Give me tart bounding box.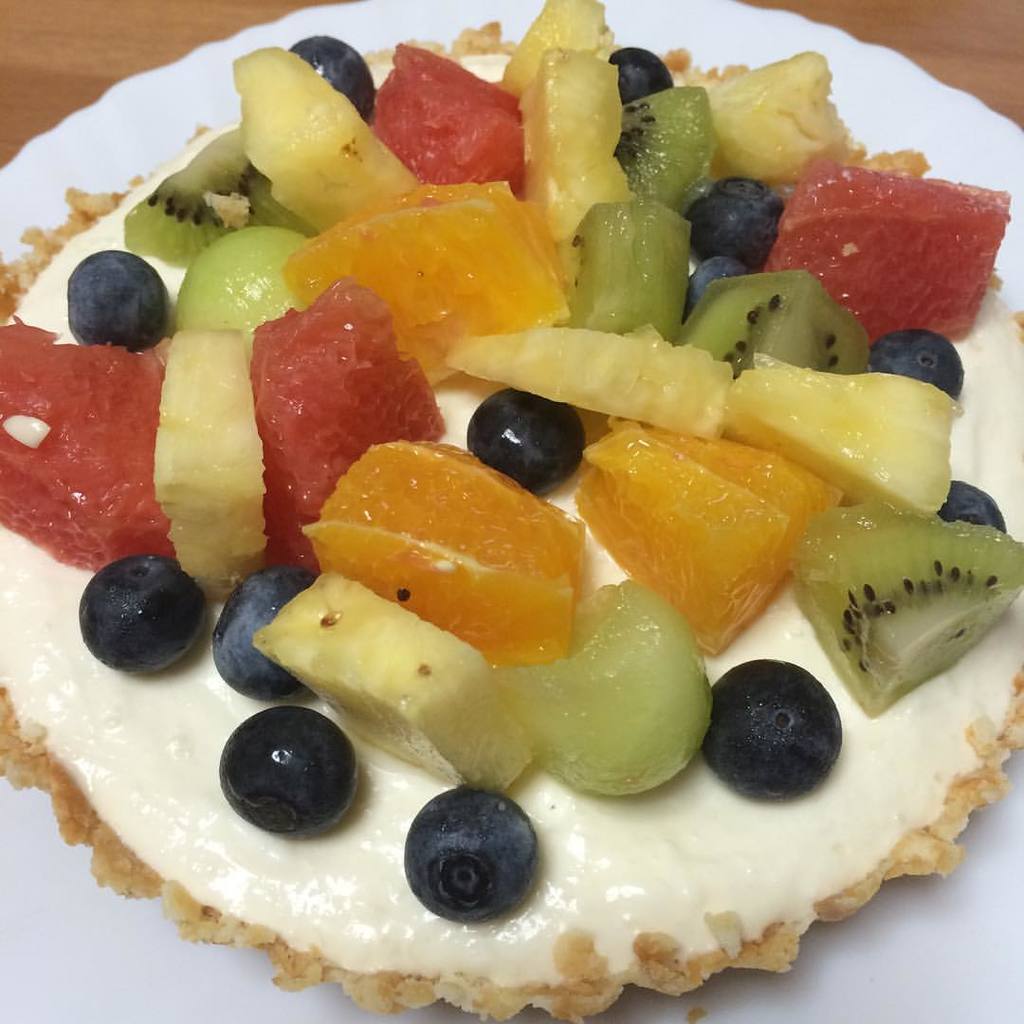
[left=0, top=75, right=1023, bottom=997].
